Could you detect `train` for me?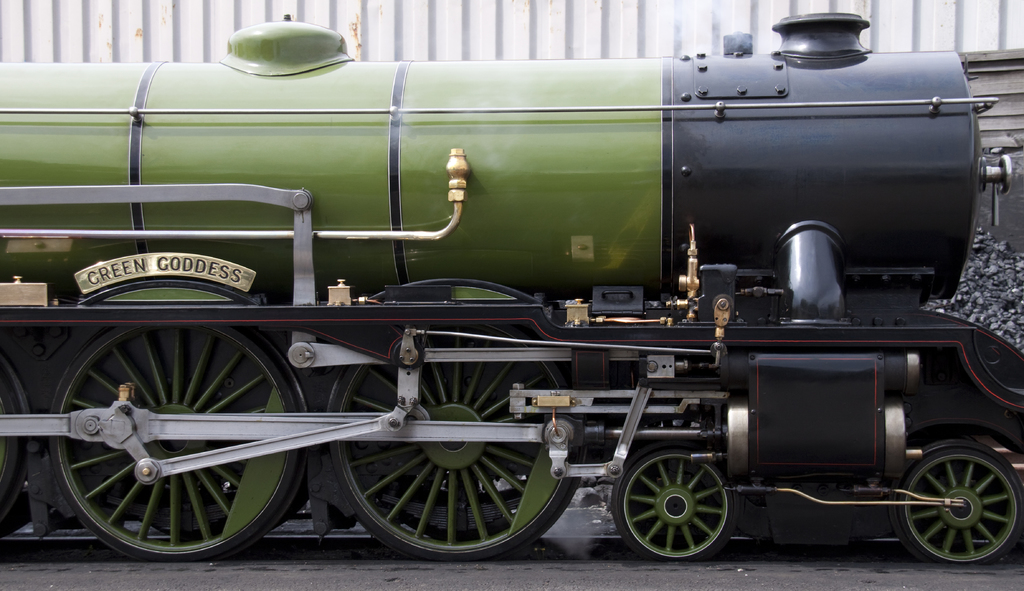
Detection result: bbox=[0, 15, 1023, 563].
